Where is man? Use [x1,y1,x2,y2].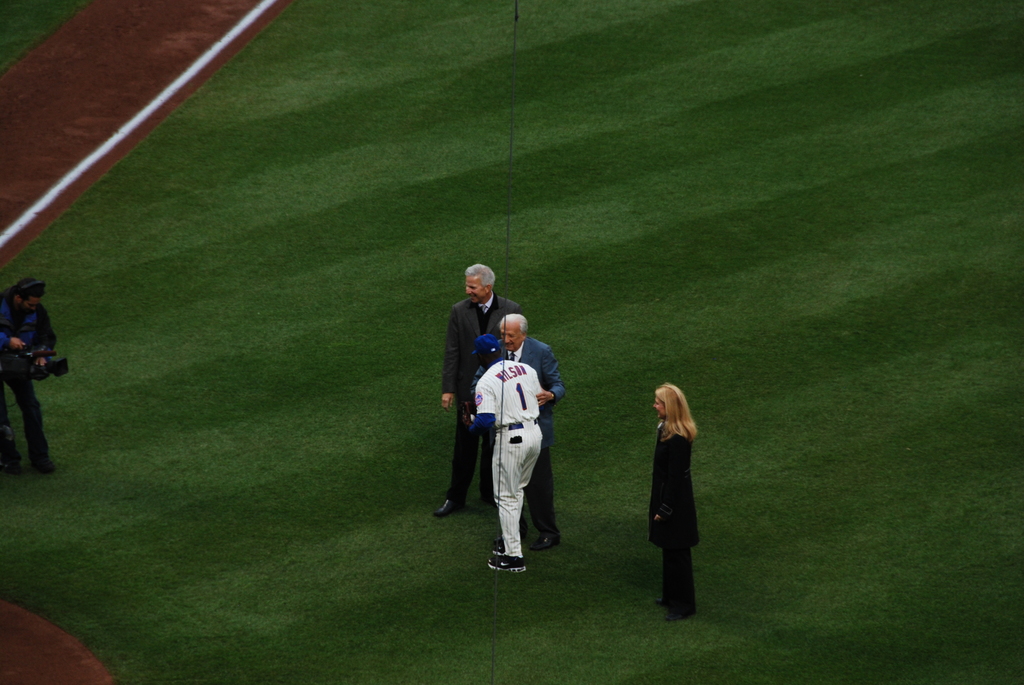
[440,267,525,519].
